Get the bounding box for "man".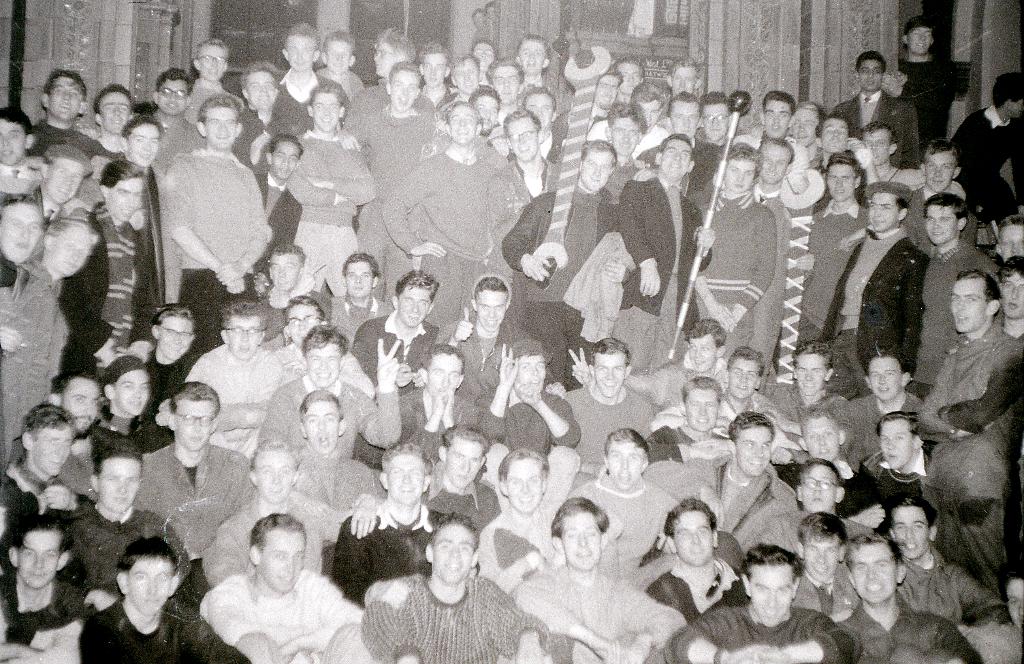
select_region(420, 41, 450, 99).
